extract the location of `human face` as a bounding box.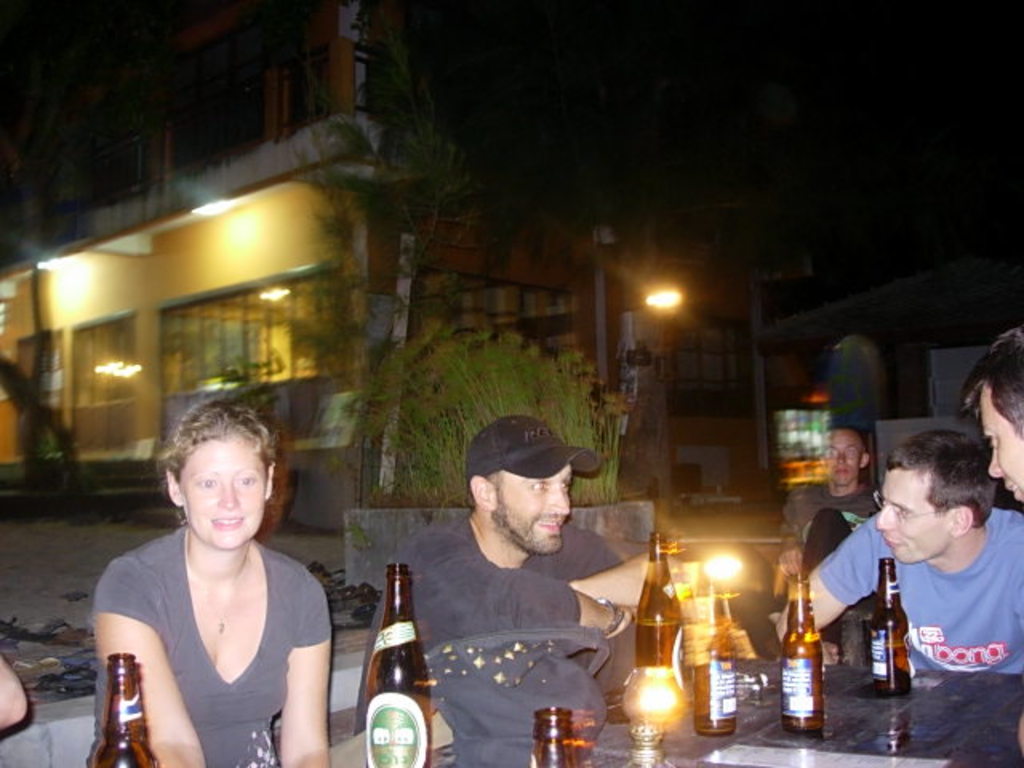
[826, 430, 862, 490].
